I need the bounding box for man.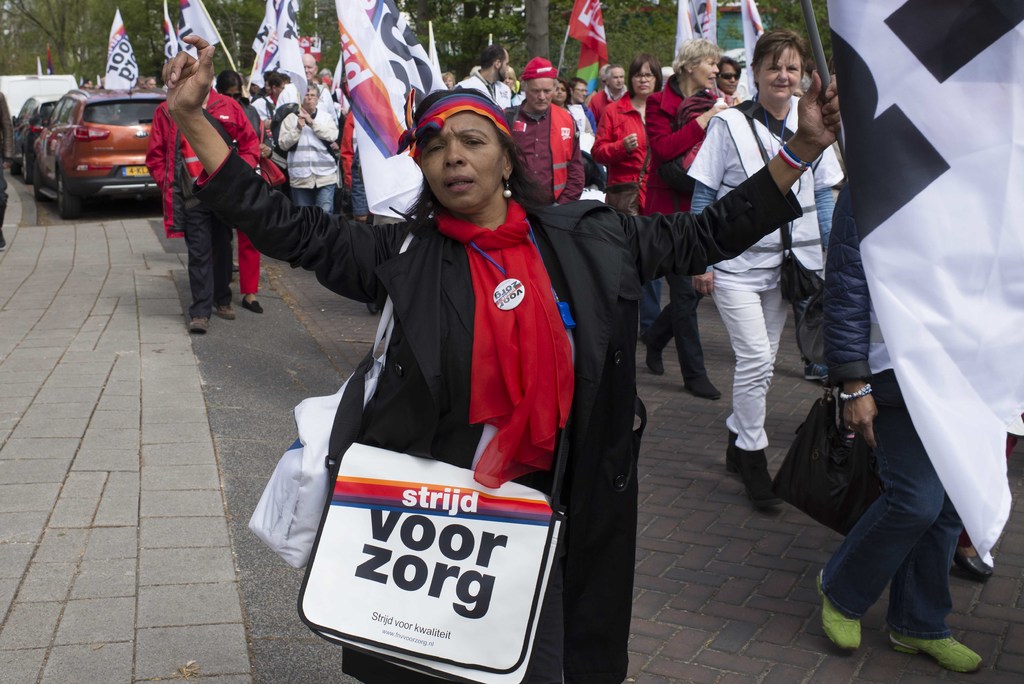
Here it is: <region>591, 67, 632, 117</region>.
